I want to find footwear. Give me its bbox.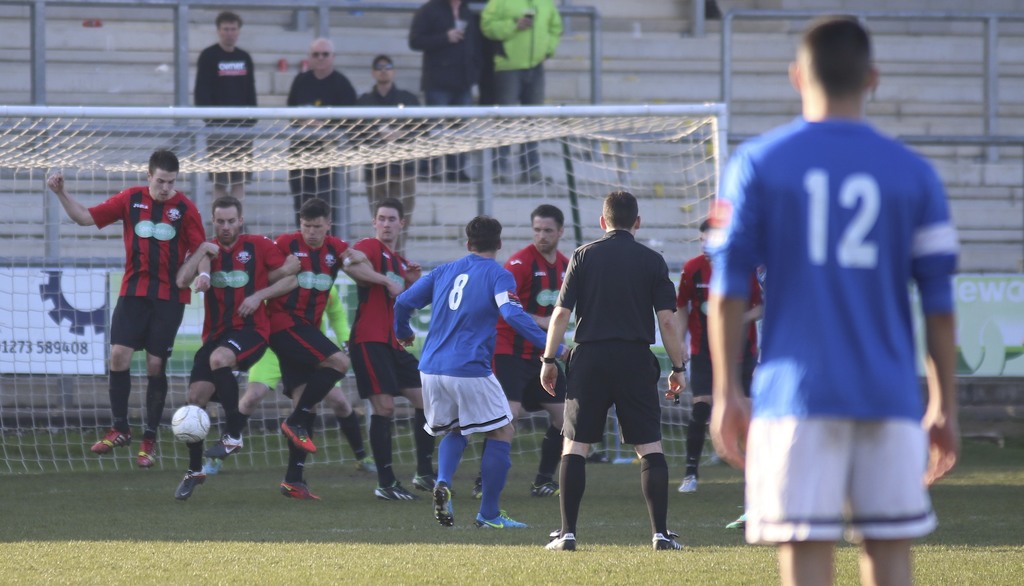
detection(723, 500, 753, 530).
